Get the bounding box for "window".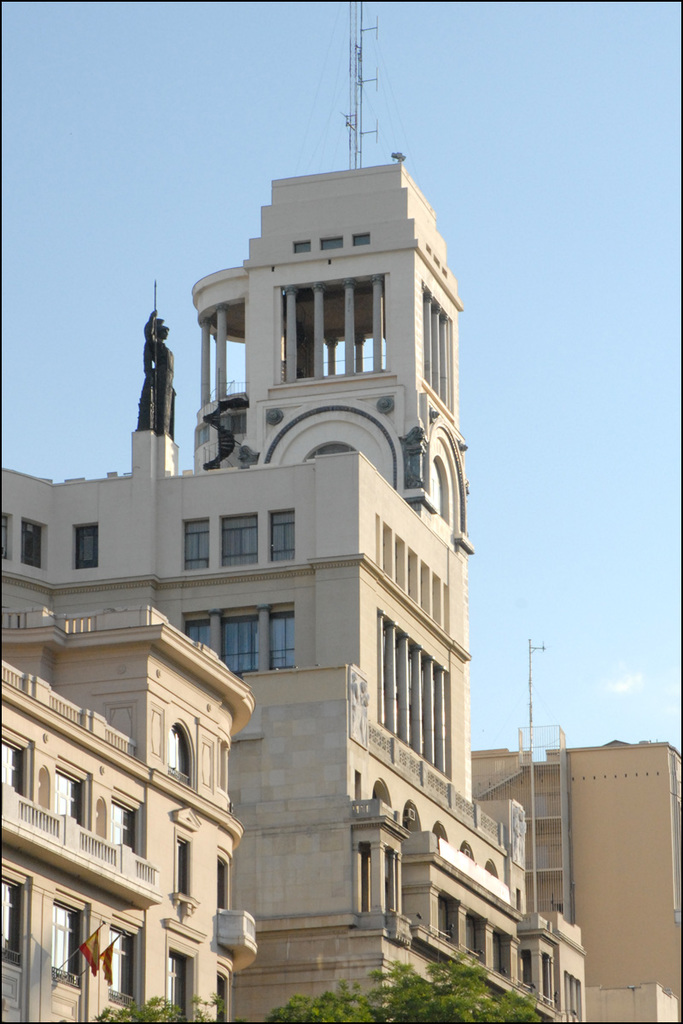
[x1=213, y1=850, x2=231, y2=919].
